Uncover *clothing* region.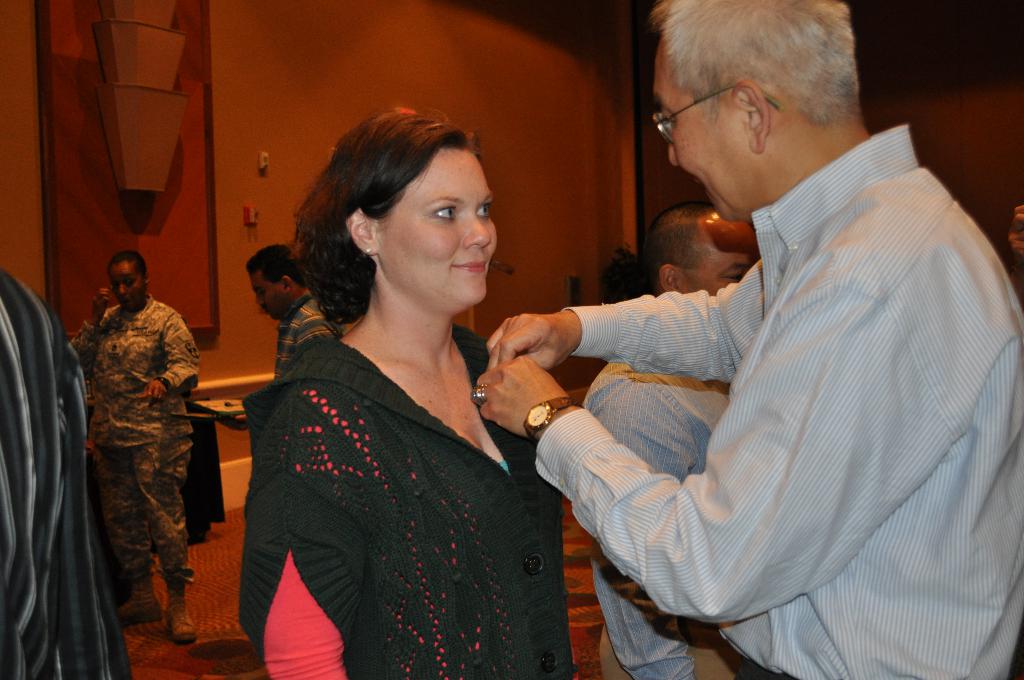
Uncovered: bbox(235, 323, 580, 679).
